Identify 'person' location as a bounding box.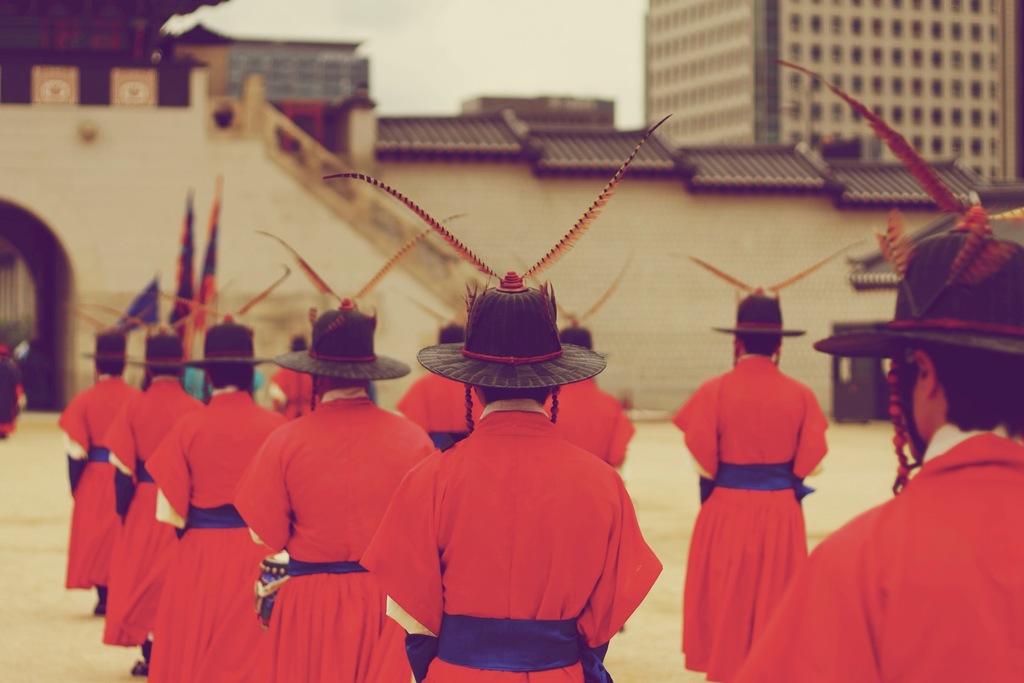
BBox(670, 290, 829, 682).
